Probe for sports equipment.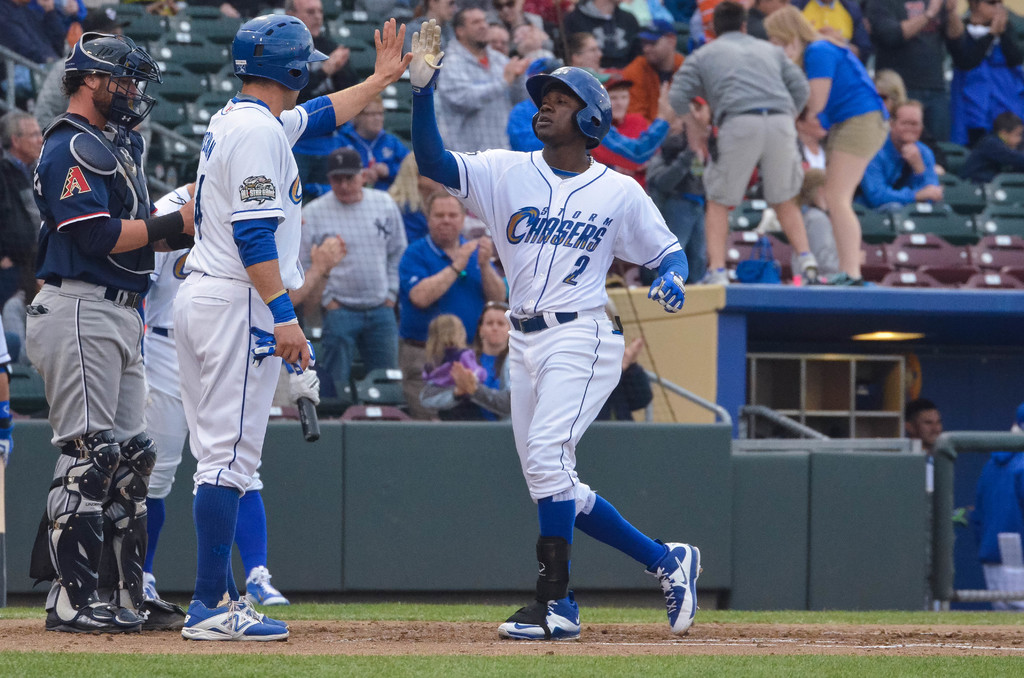
Probe result: (100,436,159,615).
